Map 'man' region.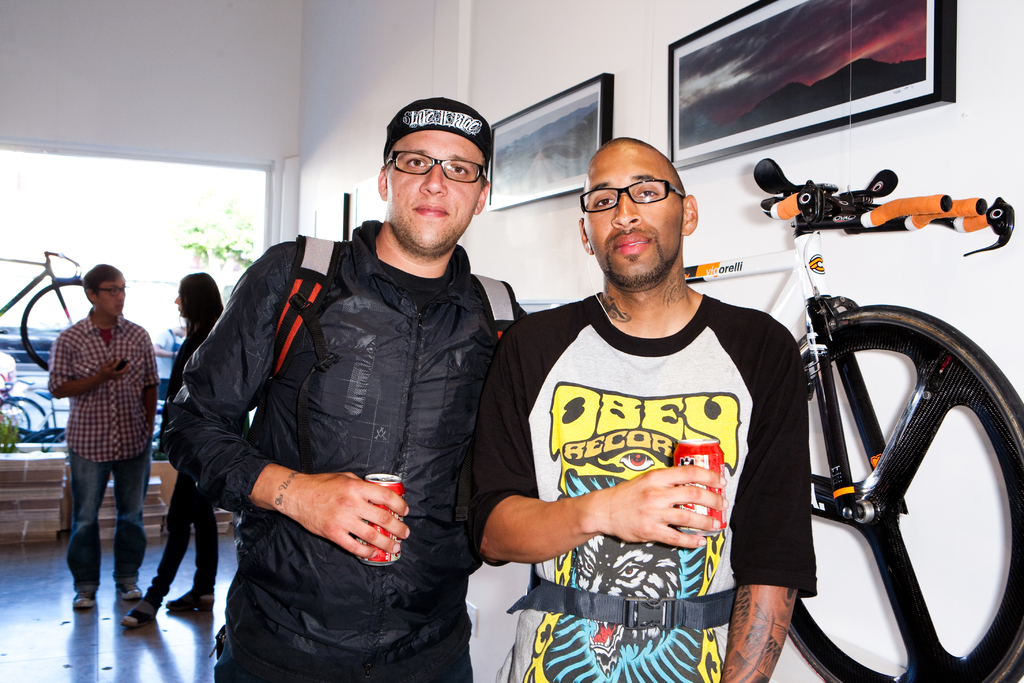
Mapped to locate(158, 99, 529, 682).
